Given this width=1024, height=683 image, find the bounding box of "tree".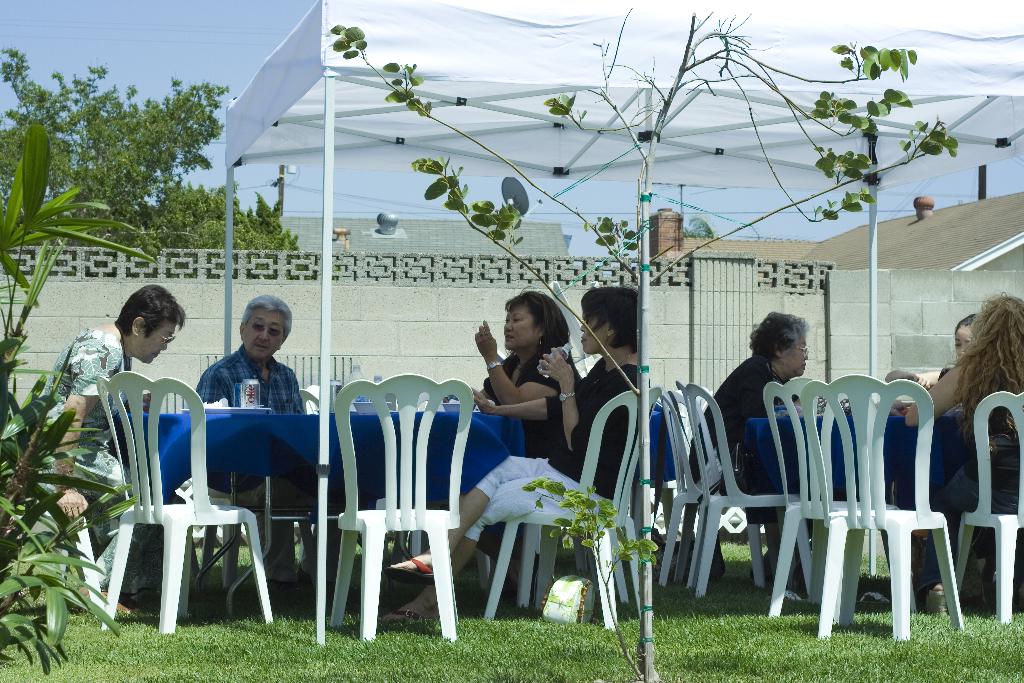
0, 125, 142, 675.
